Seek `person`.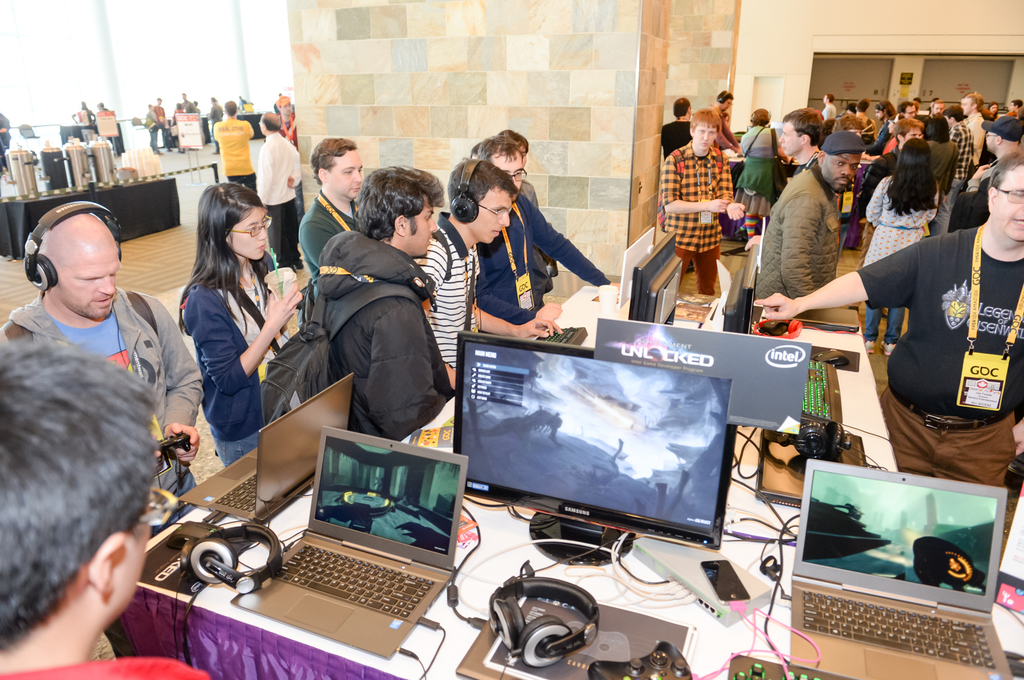
960, 90, 986, 166.
